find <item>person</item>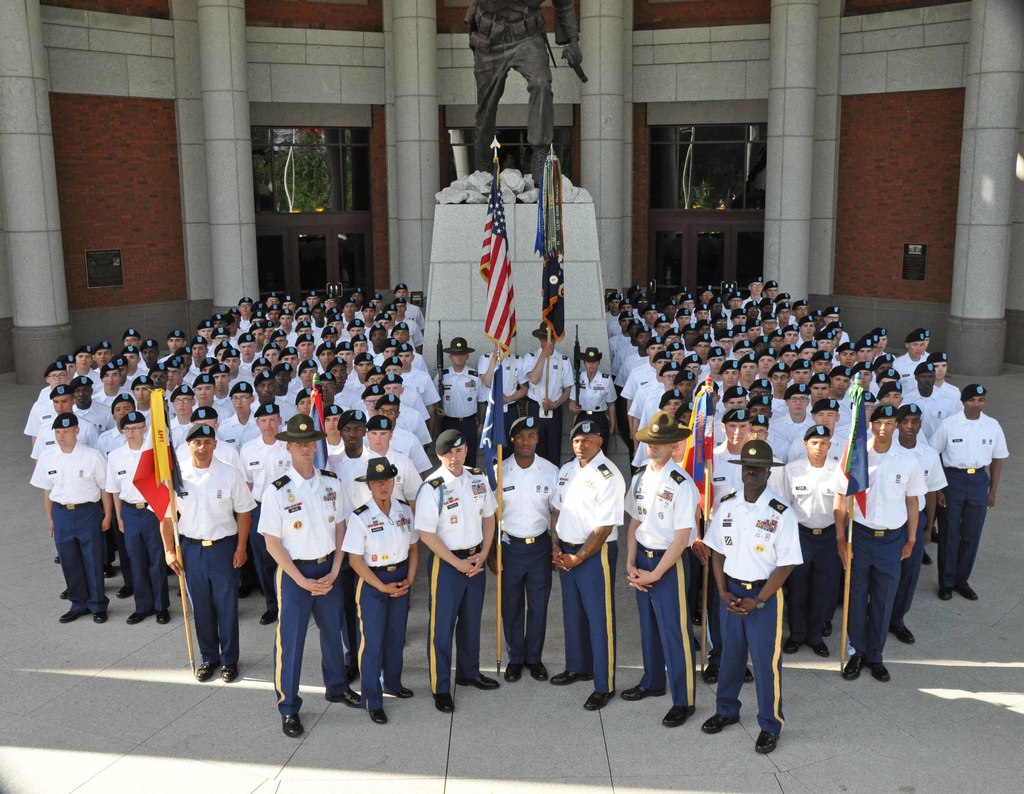
<bbox>758, 353, 778, 378</bbox>
